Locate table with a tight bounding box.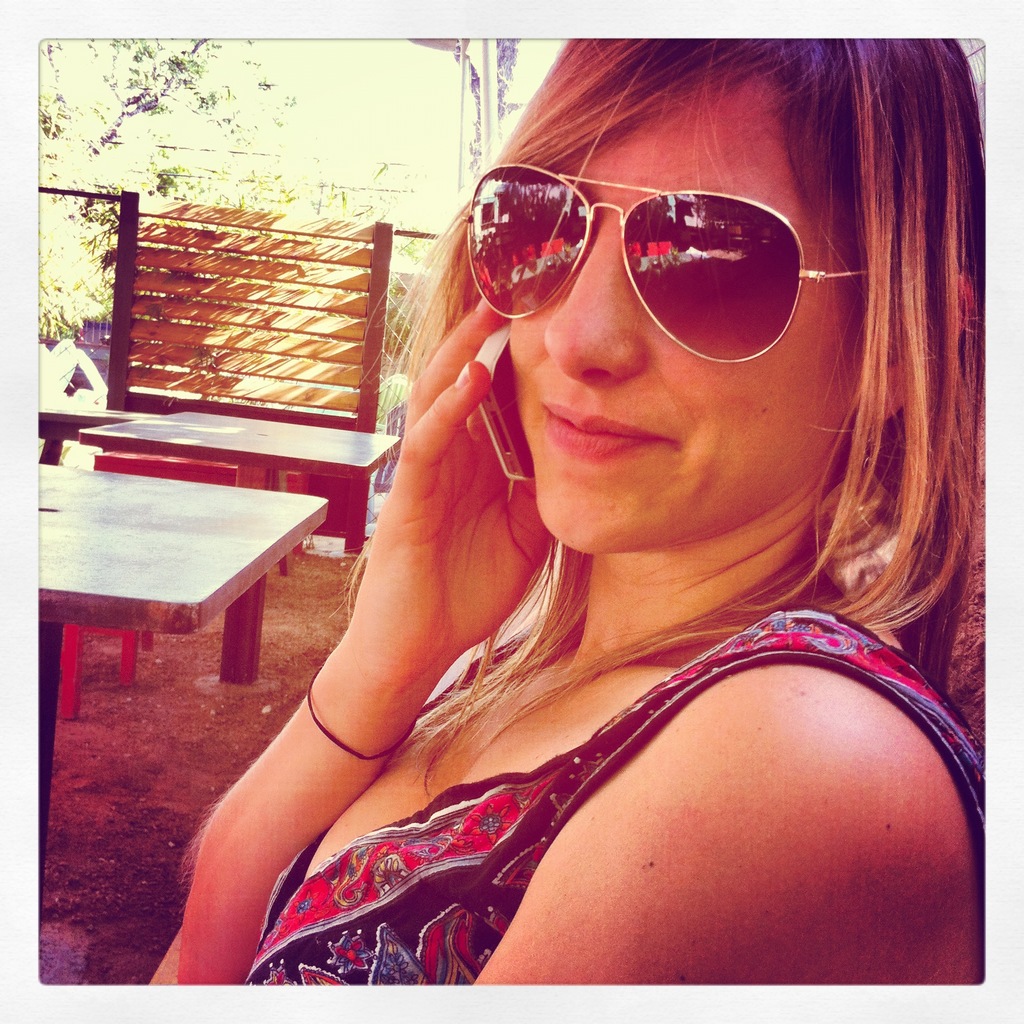
[x1=77, y1=403, x2=408, y2=686].
